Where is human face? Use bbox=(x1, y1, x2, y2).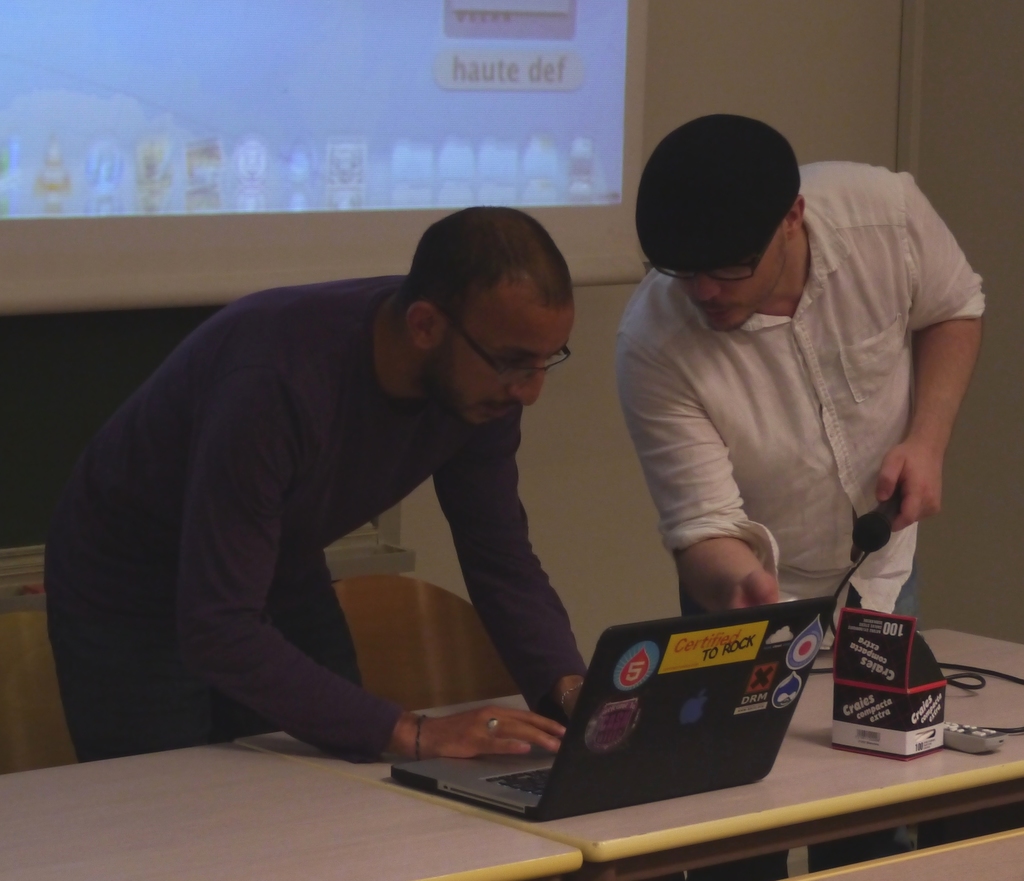
bbox=(435, 277, 574, 427).
